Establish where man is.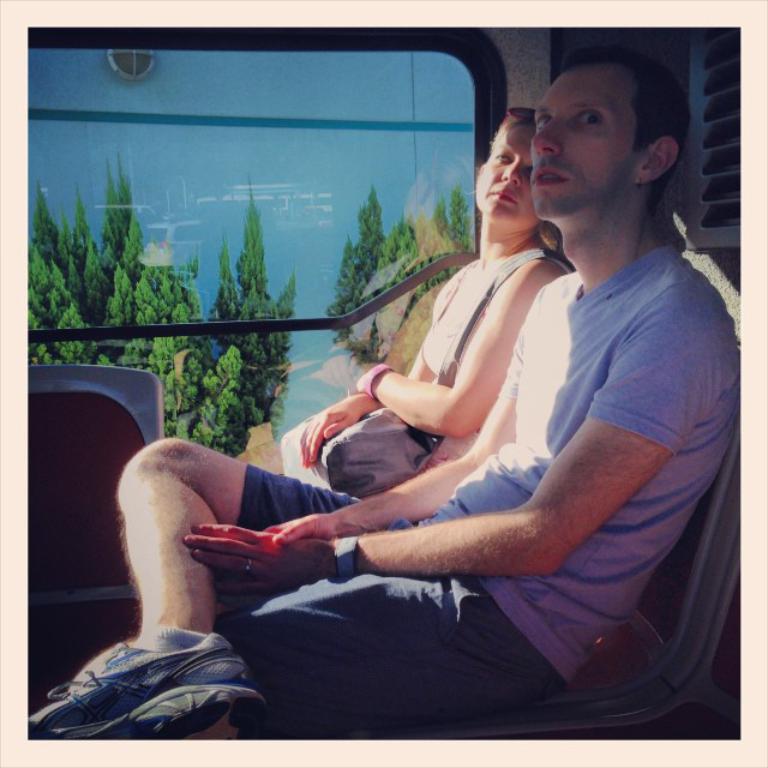
Established at [x1=29, y1=42, x2=739, y2=739].
